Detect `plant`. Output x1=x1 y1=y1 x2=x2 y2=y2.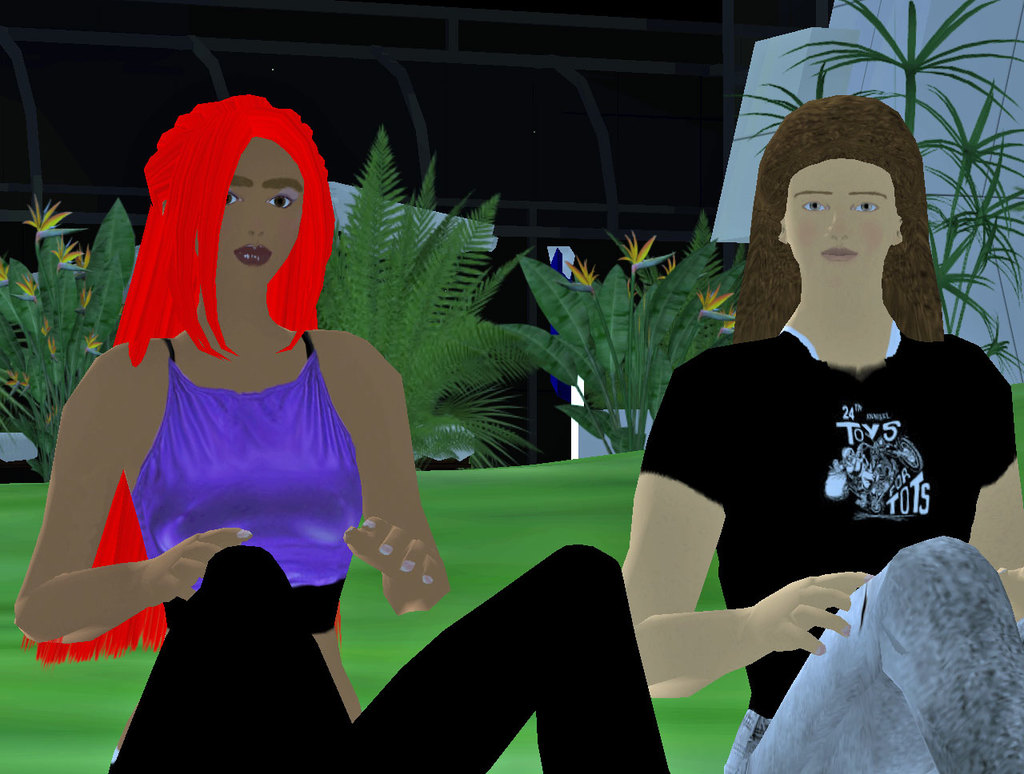
x1=0 y1=197 x2=149 y2=478.
